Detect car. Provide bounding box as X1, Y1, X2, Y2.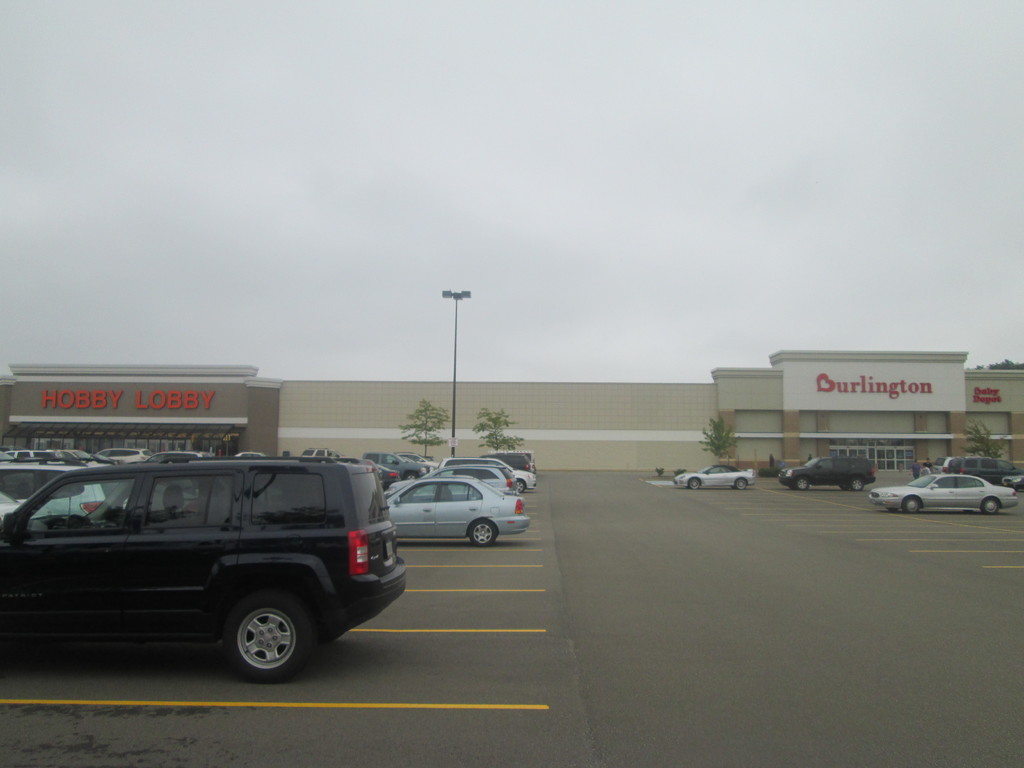
865, 474, 1017, 517.
